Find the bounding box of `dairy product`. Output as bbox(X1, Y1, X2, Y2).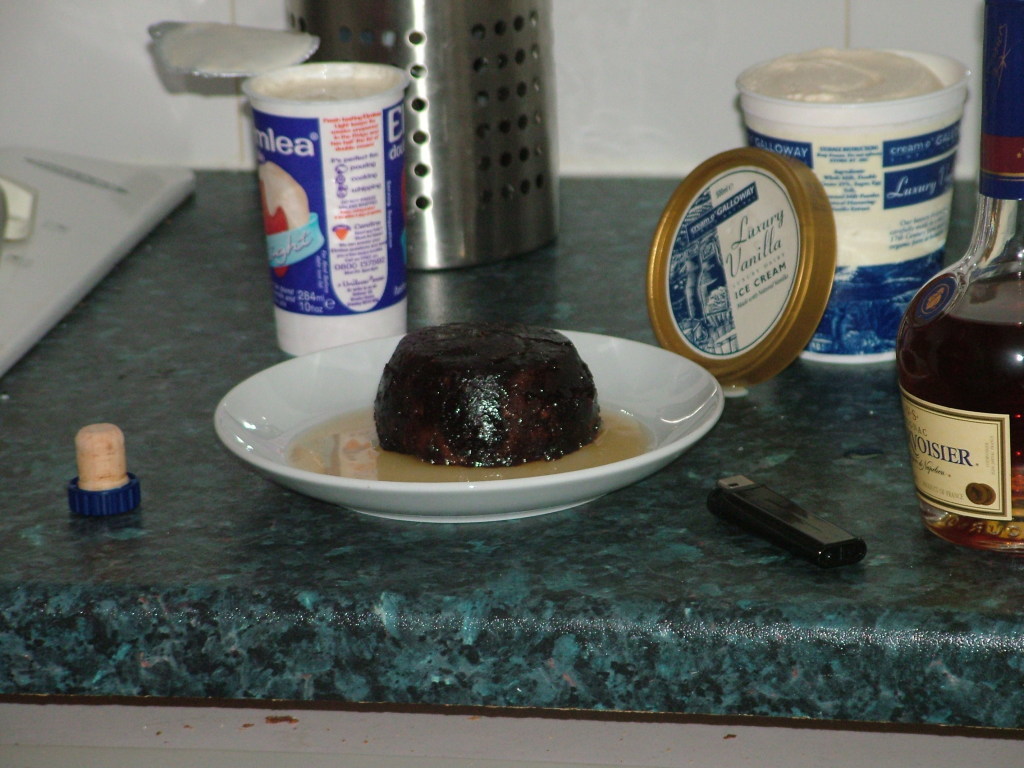
bbox(746, 55, 942, 321).
